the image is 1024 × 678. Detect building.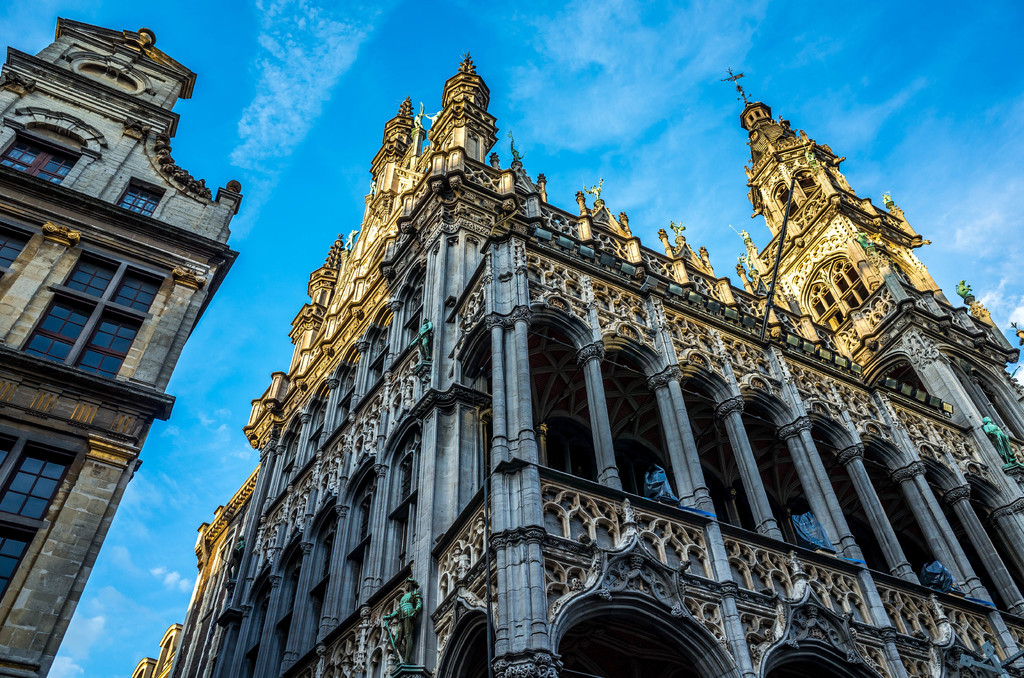
Detection: select_region(0, 13, 246, 677).
